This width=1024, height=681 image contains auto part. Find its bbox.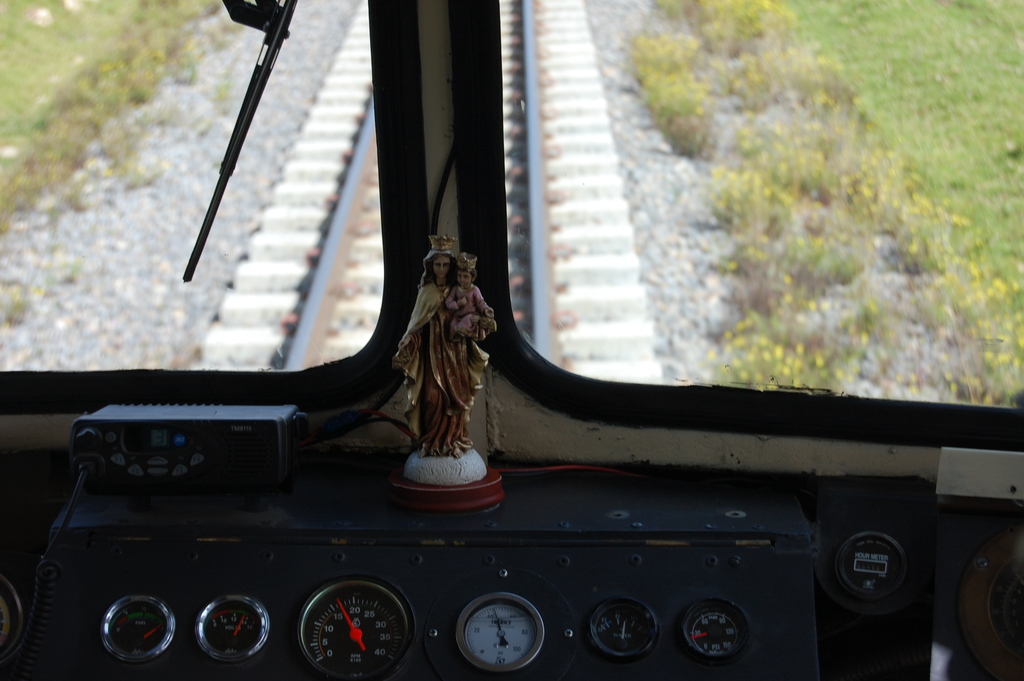
452:589:557:660.
